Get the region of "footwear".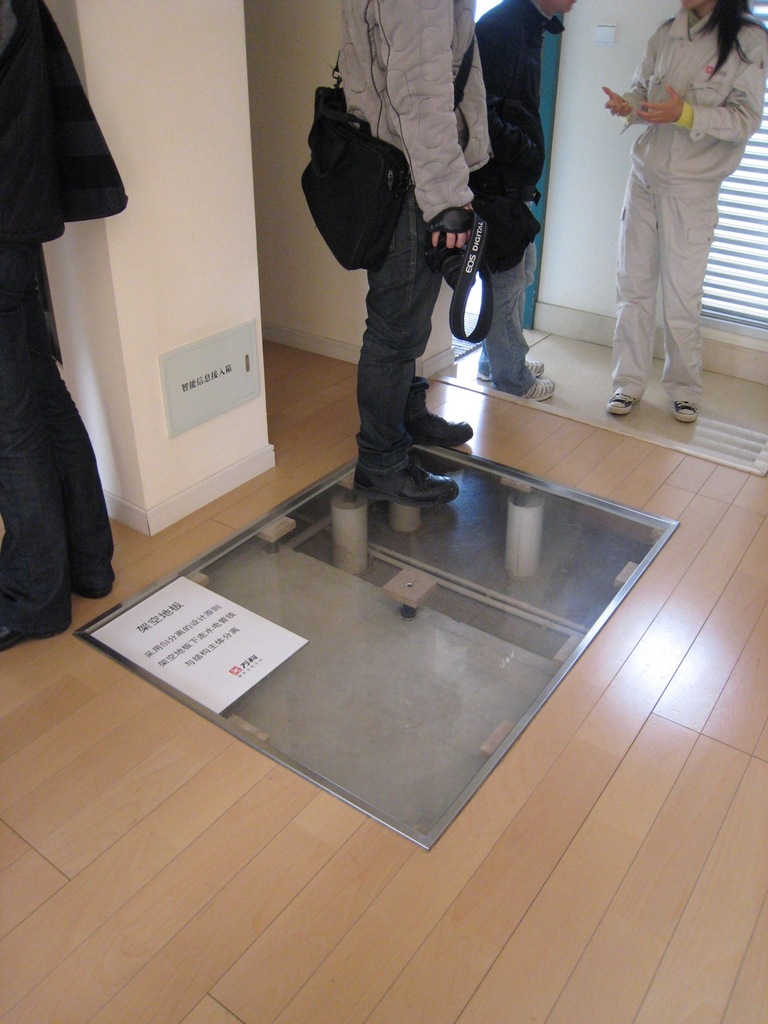
(left=348, top=452, right=461, bottom=509).
